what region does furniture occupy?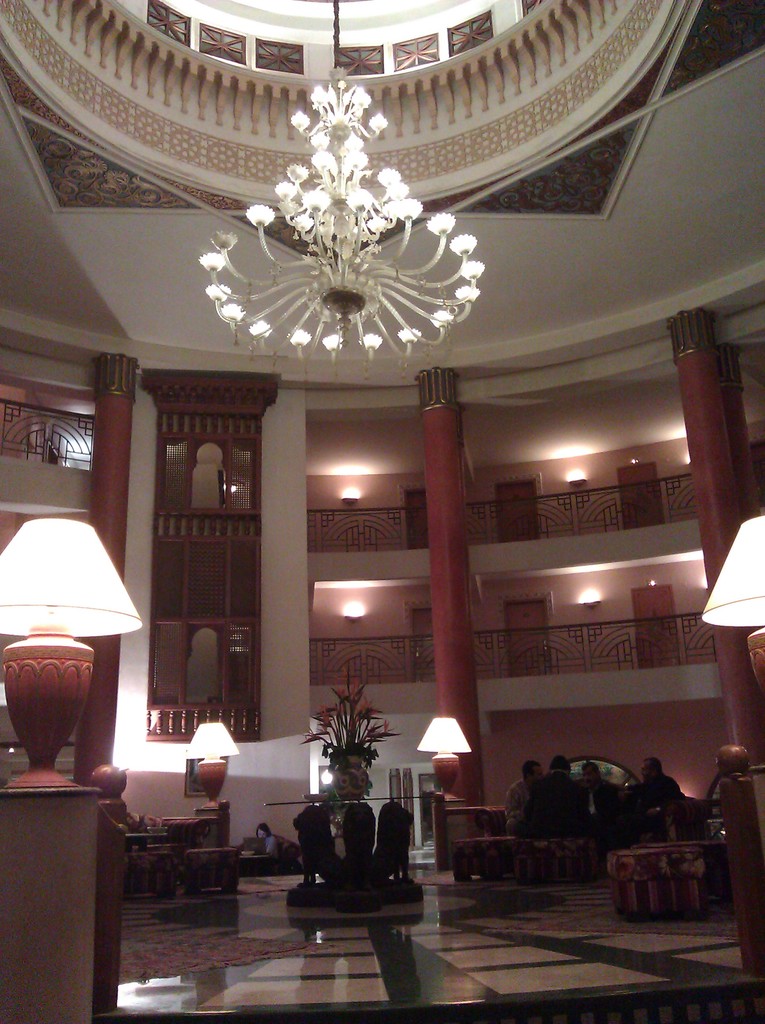
bbox=(126, 828, 154, 842).
